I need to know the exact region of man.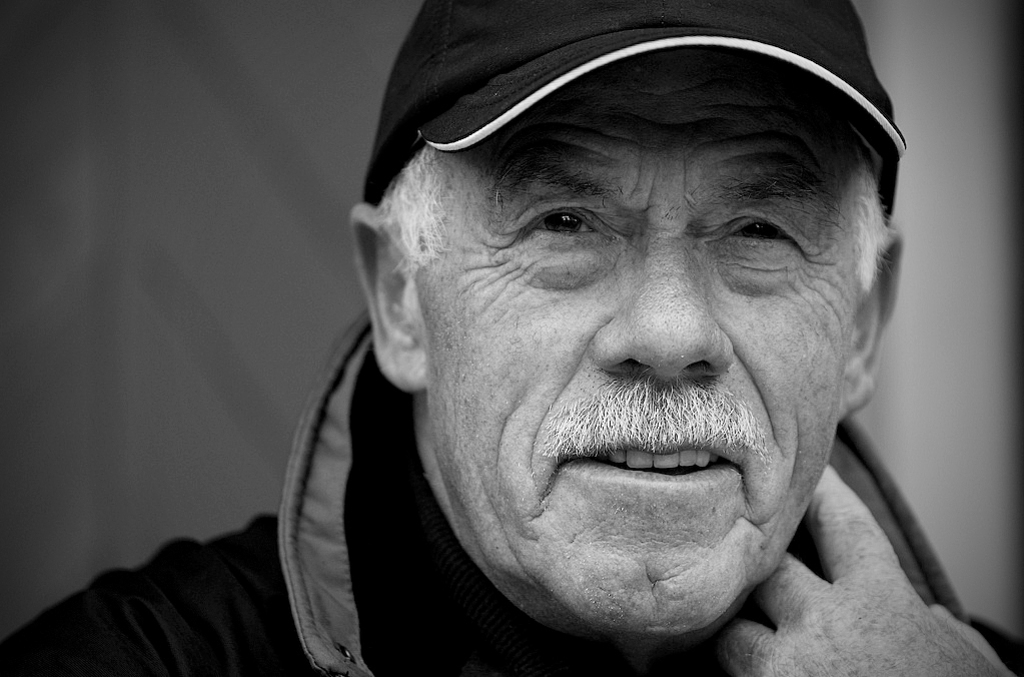
Region: <box>0,0,1016,673</box>.
